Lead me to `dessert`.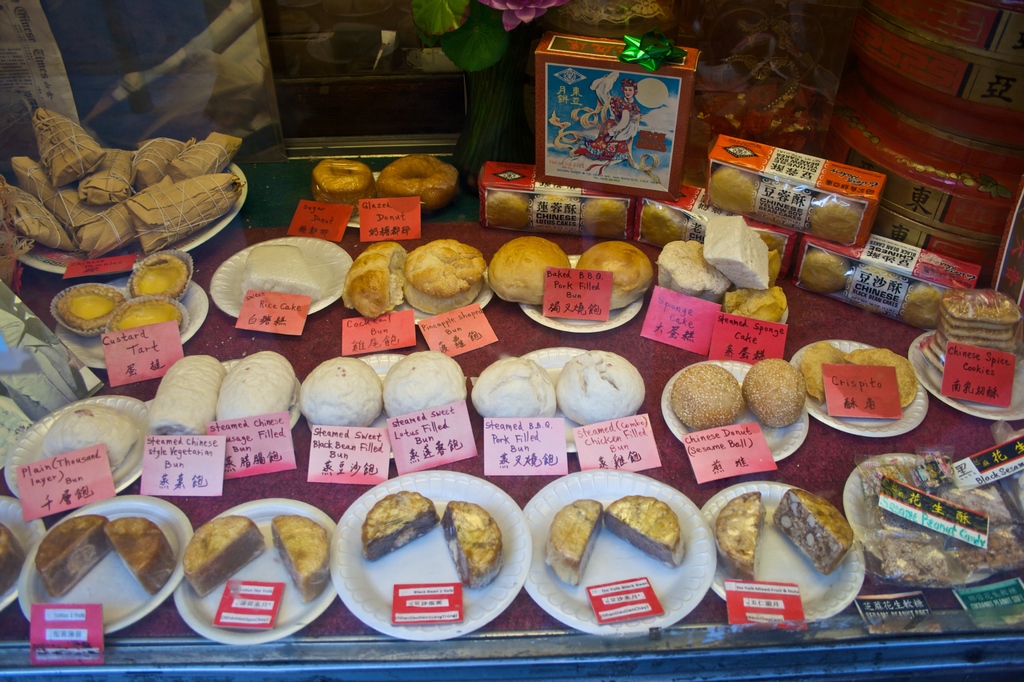
Lead to region(484, 183, 545, 241).
